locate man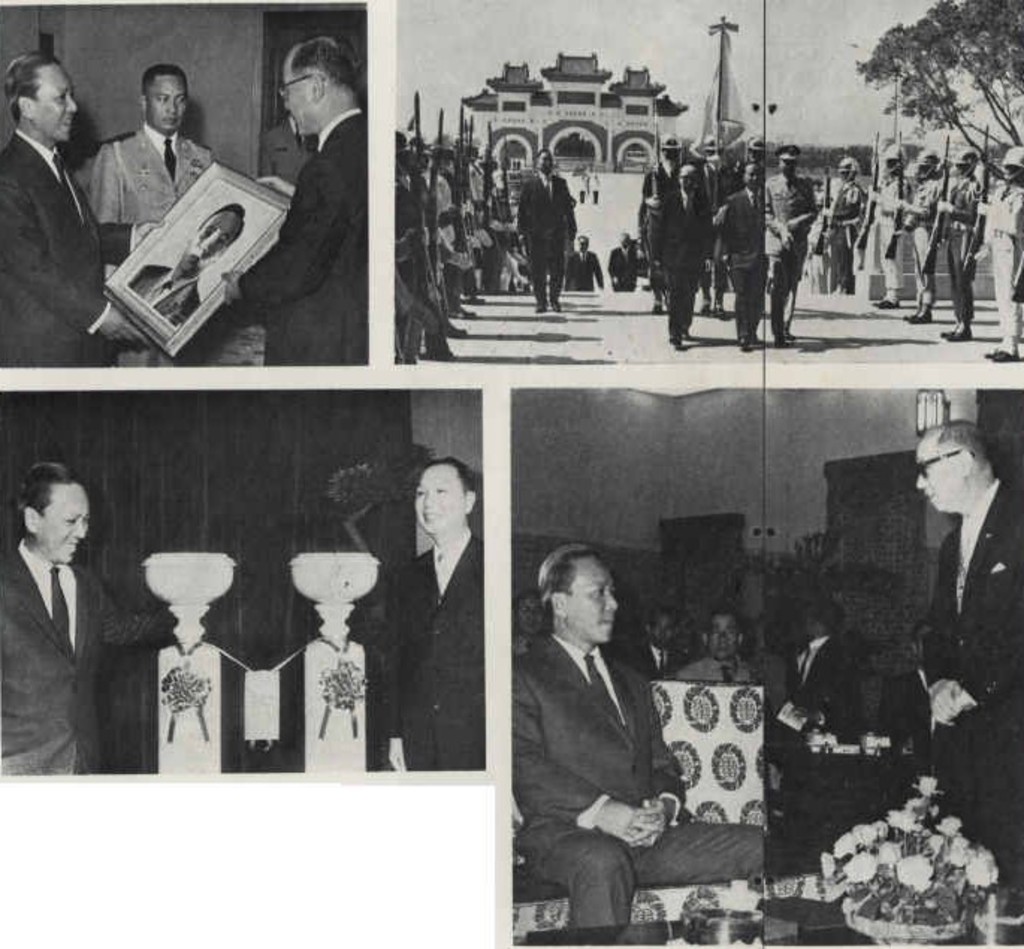
x1=676, y1=608, x2=764, y2=689
